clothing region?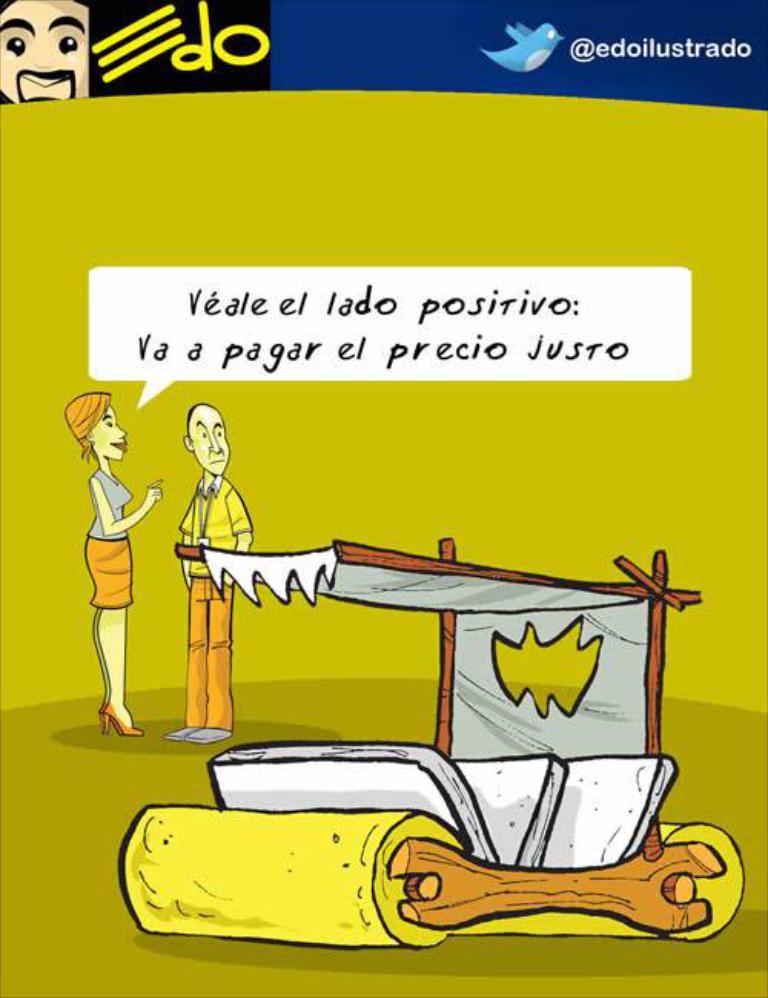
<region>172, 465, 247, 580</region>
